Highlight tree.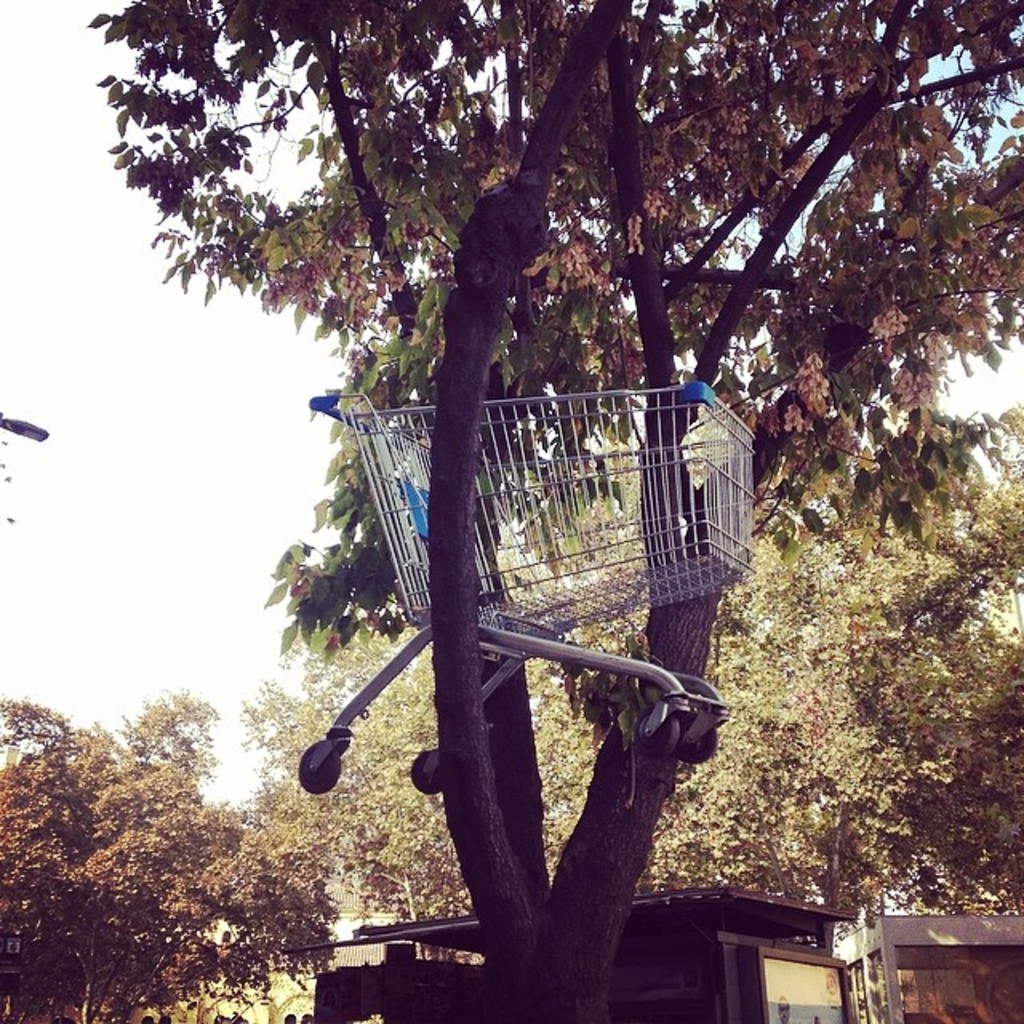
Highlighted region: [left=0, top=693, right=342, bottom=1022].
